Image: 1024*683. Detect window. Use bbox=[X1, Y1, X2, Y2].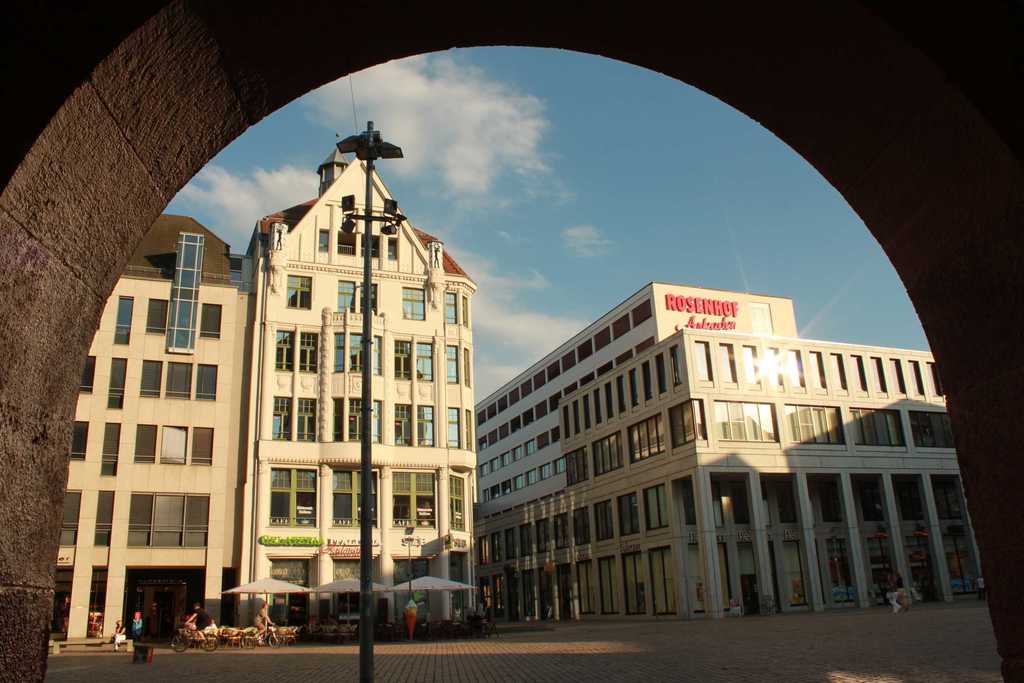
bbox=[121, 493, 211, 549].
